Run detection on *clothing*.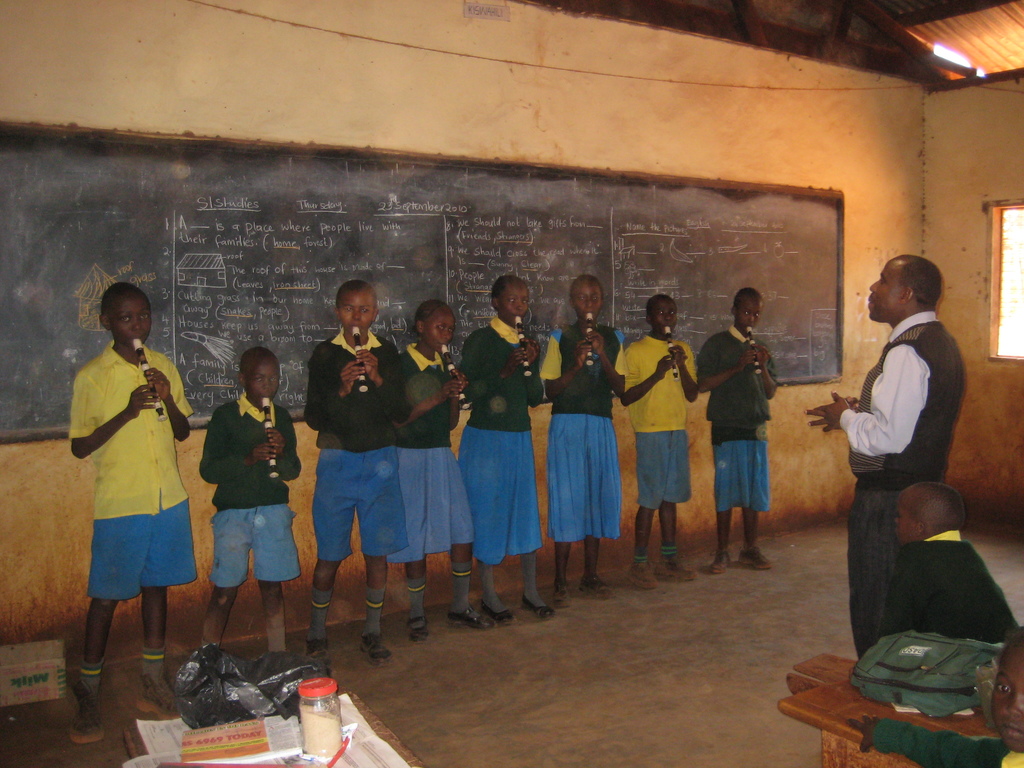
Result: {"x1": 451, "y1": 303, "x2": 545, "y2": 564}.
